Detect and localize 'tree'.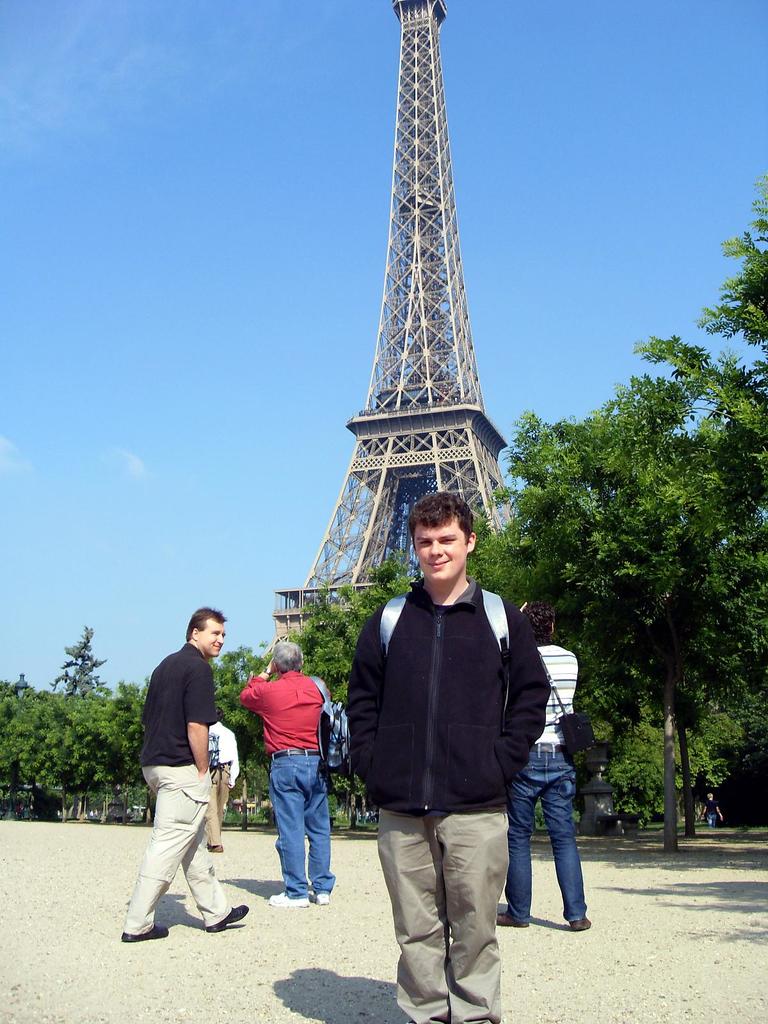
Localized at select_region(634, 204, 767, 821).
